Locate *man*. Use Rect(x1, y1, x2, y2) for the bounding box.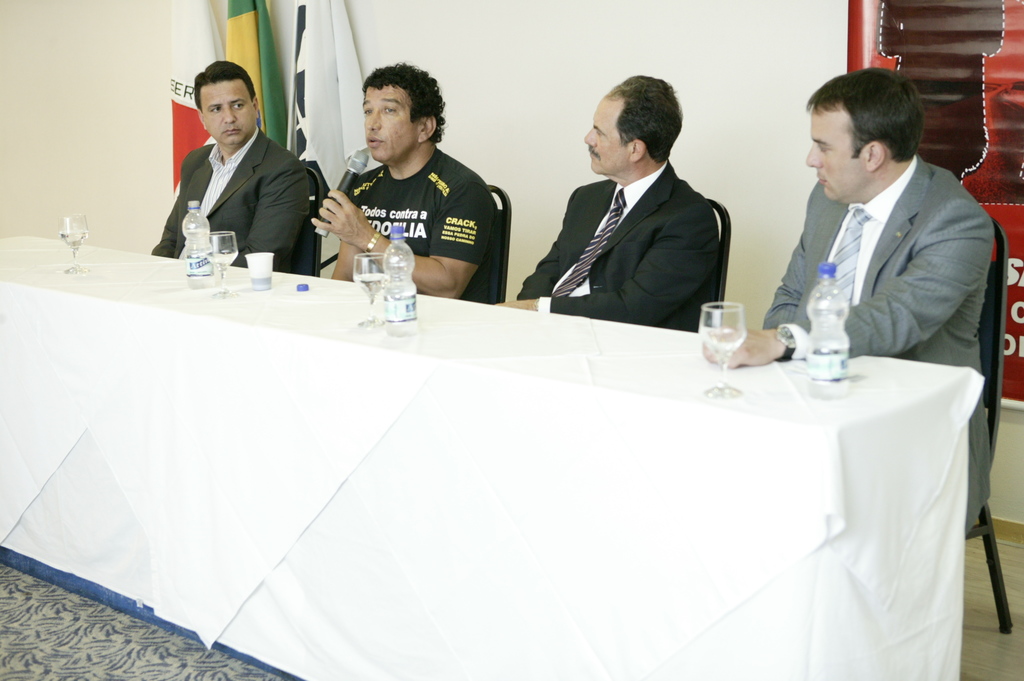
Rect(335, 65, 502, 300).
